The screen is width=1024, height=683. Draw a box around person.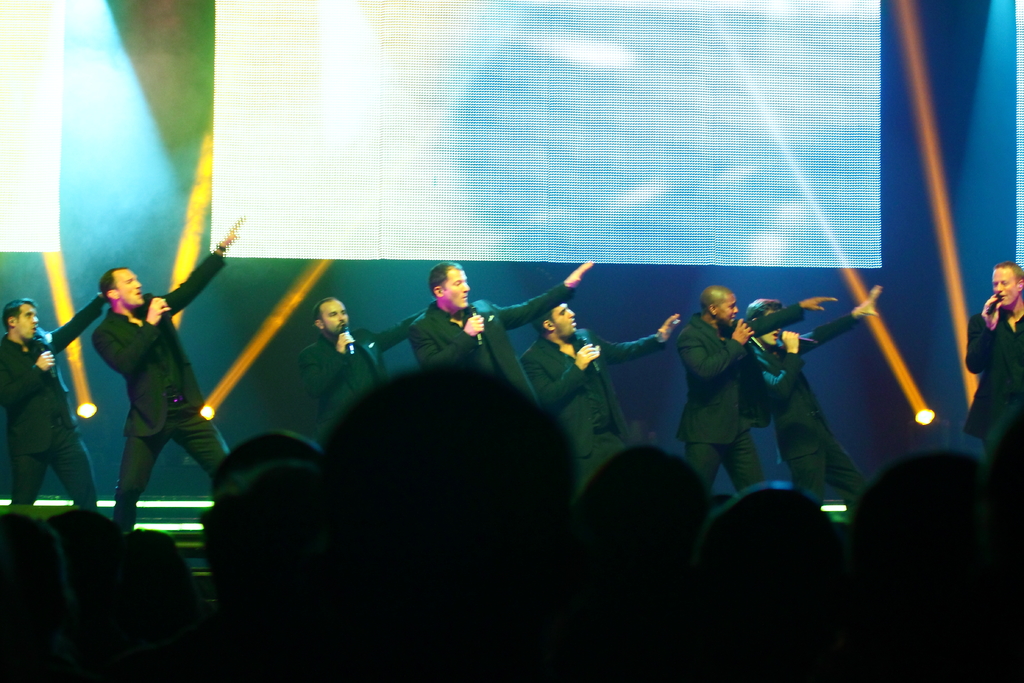
x1=679 y1=263 x2=780 y2=489.
